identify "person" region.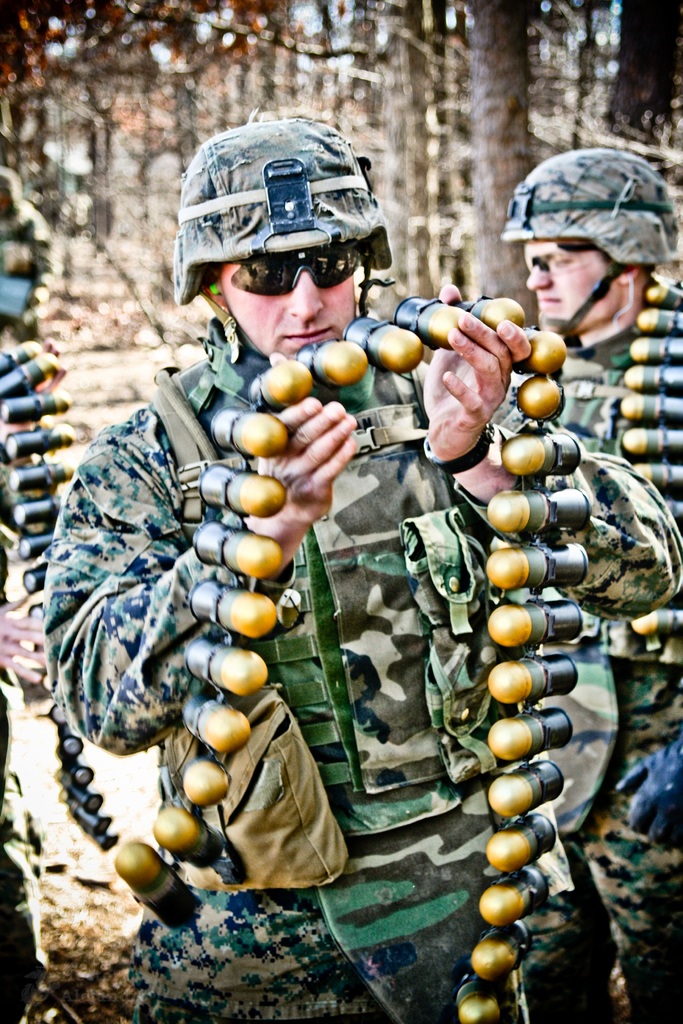
Region: rect(468, 150, 682, 1023).
